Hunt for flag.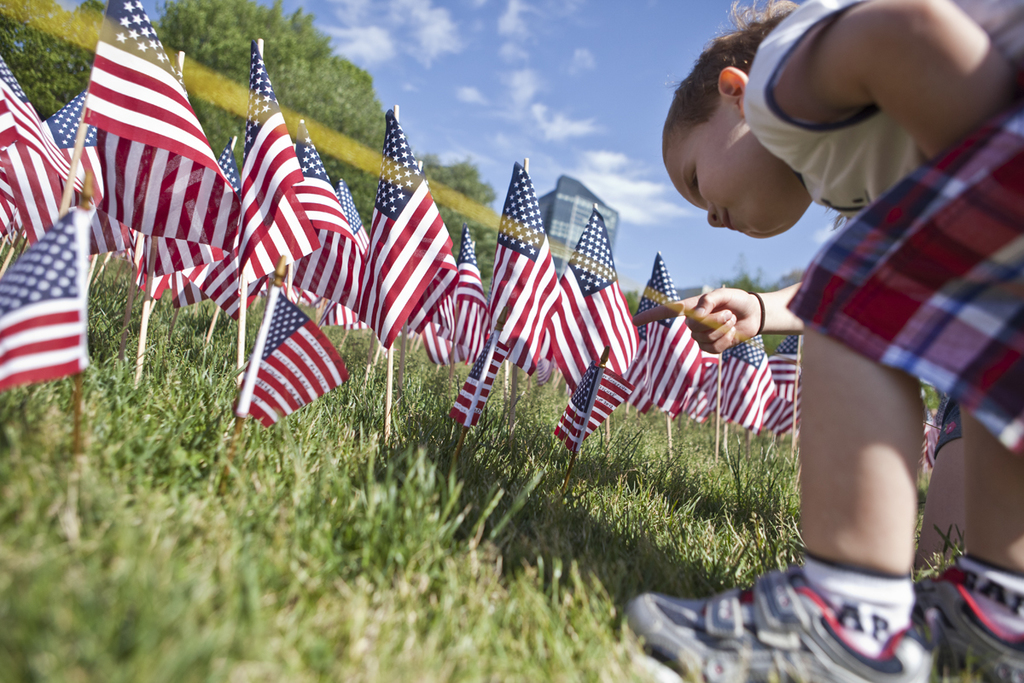
Hunted down at select_region(122, 257, 216, 303).
